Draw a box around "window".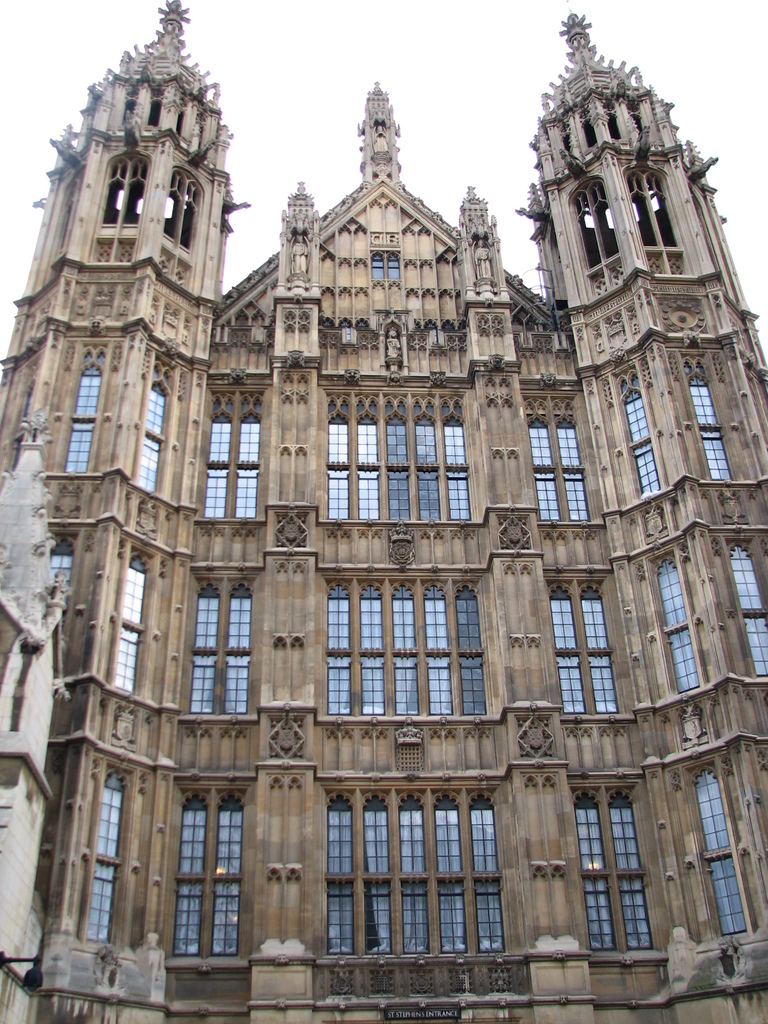
box(351, 414, 376, 517).
